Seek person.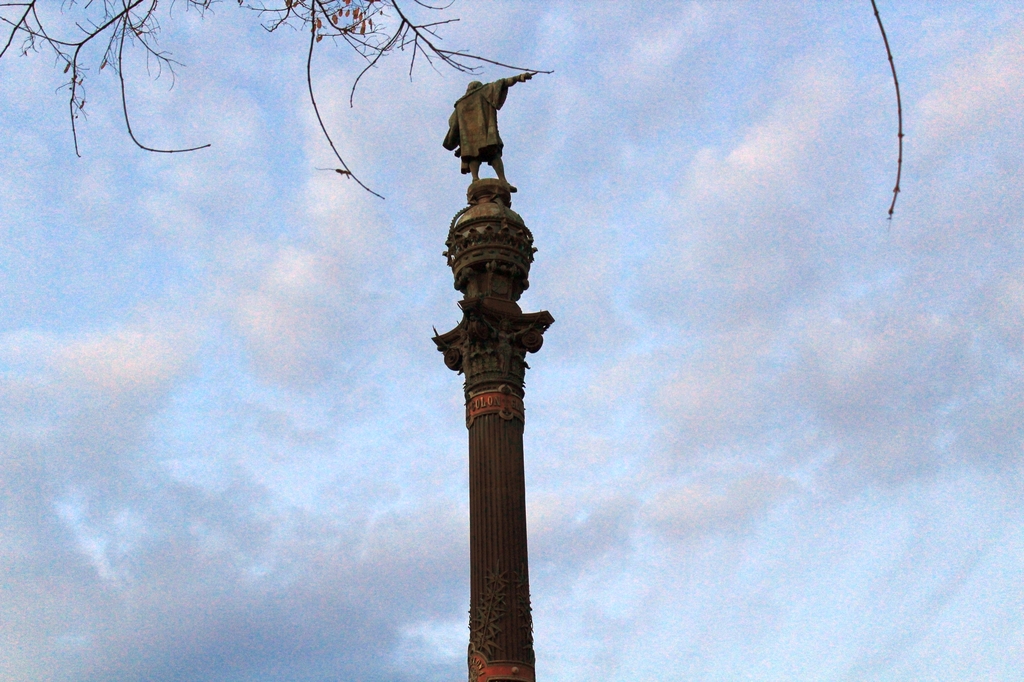
440,72,533,184.
